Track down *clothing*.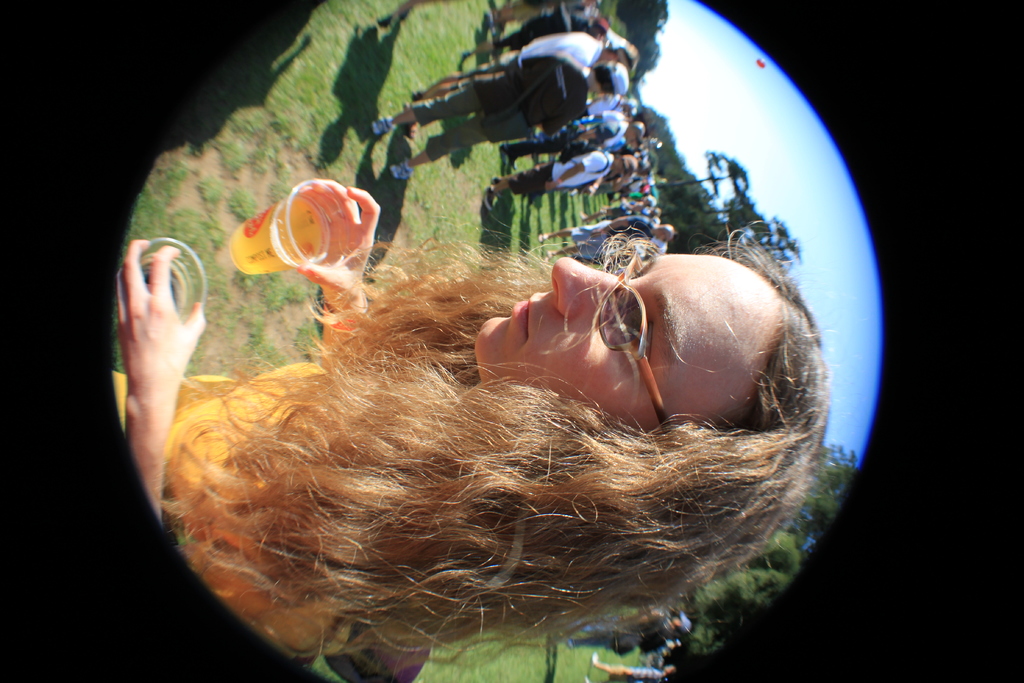
Tracked to 406 47 604 160.
